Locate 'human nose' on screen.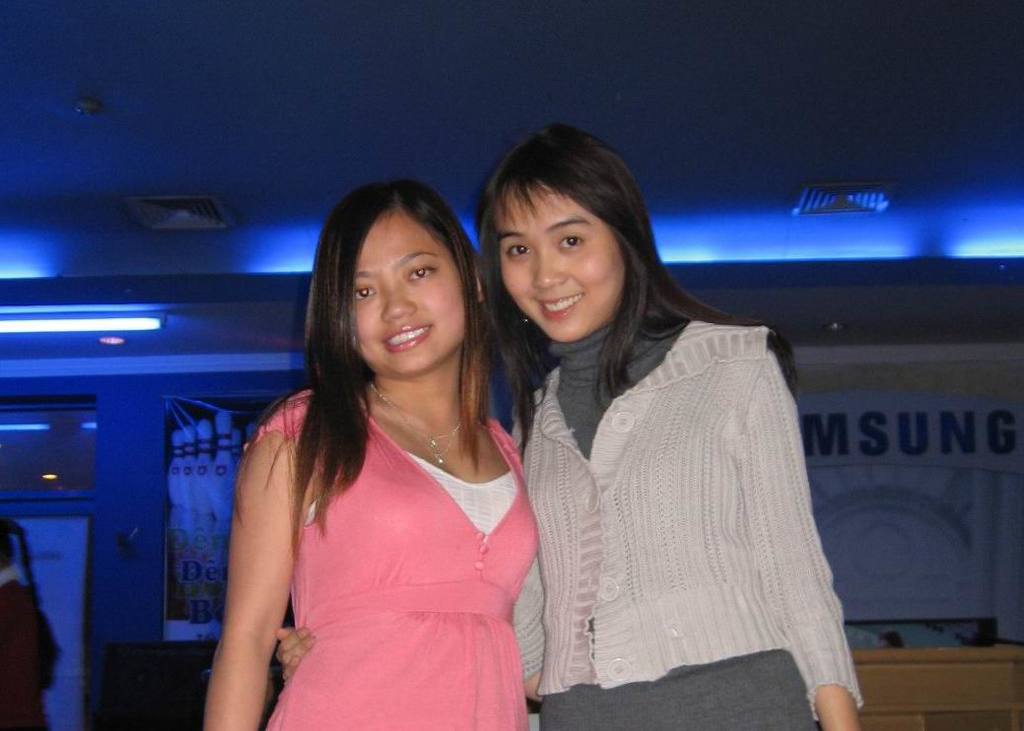
On screen at 382 282 416 315.
